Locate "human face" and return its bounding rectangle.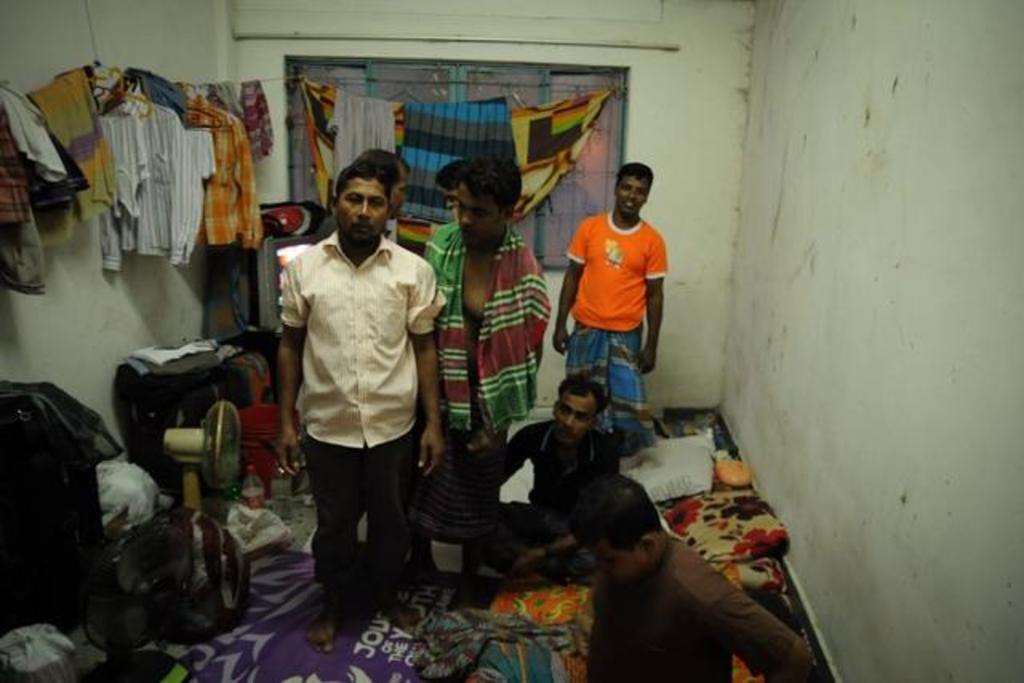
box=[554, 401, 594, 441].
